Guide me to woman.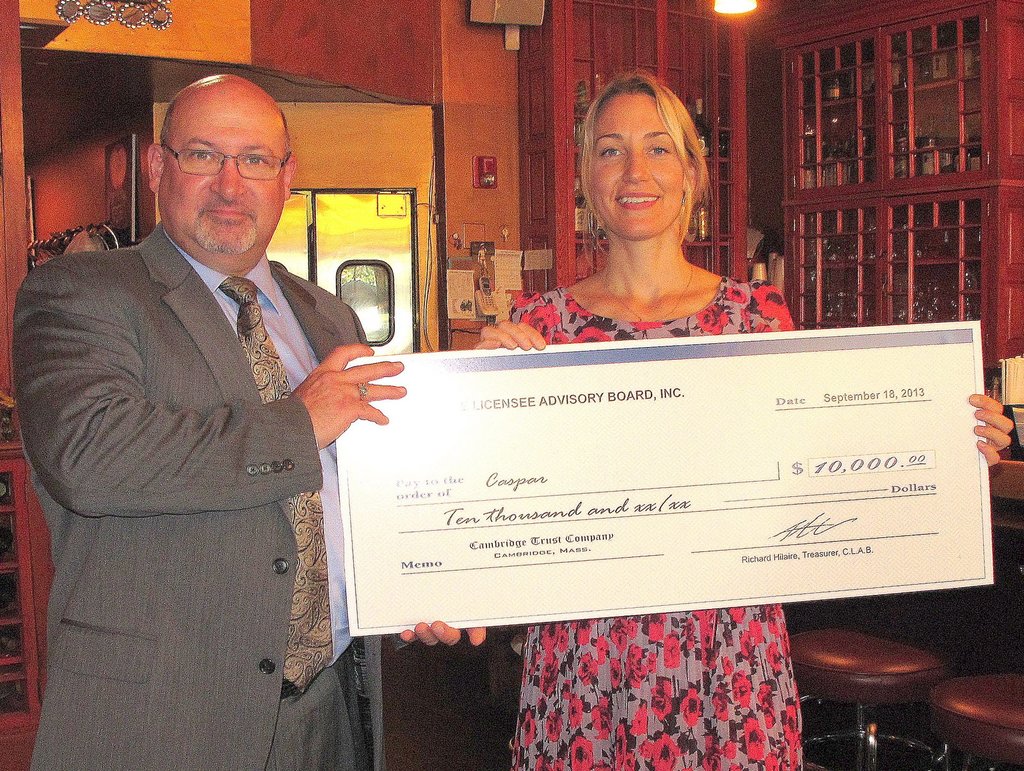
Guidance: <region>524, 129, 785, 321</region>.
